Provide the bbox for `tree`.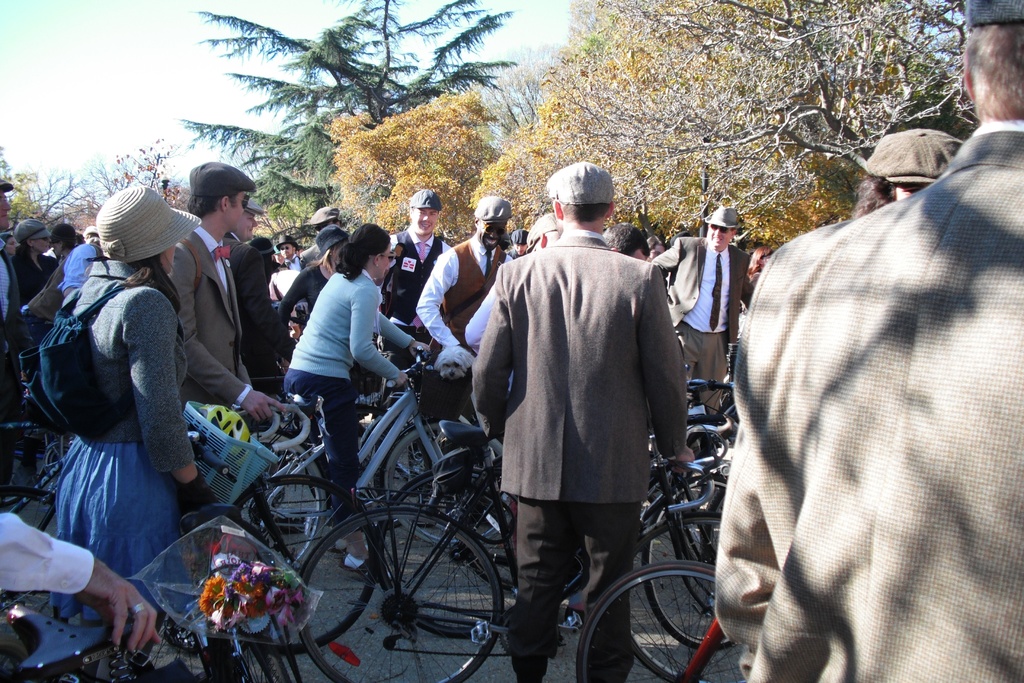
left=182, top=0, right=519, bottom=236.
